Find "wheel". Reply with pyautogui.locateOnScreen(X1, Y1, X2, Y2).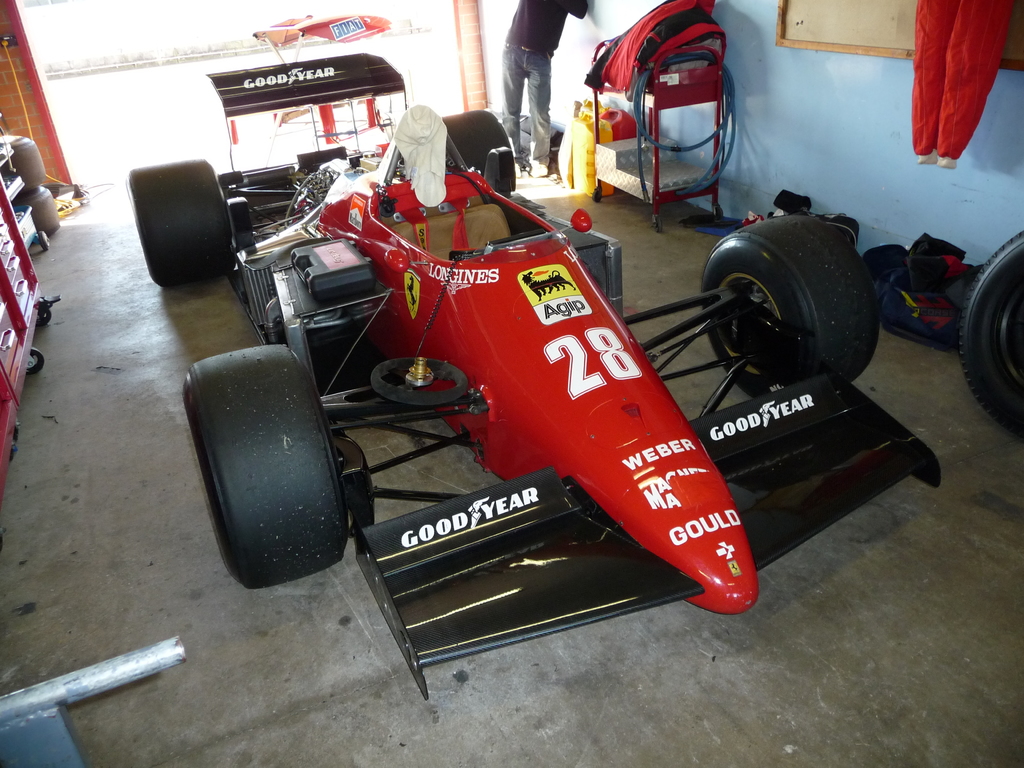
pyautogui.locateOnScreen(440, 111, 508, 178).
